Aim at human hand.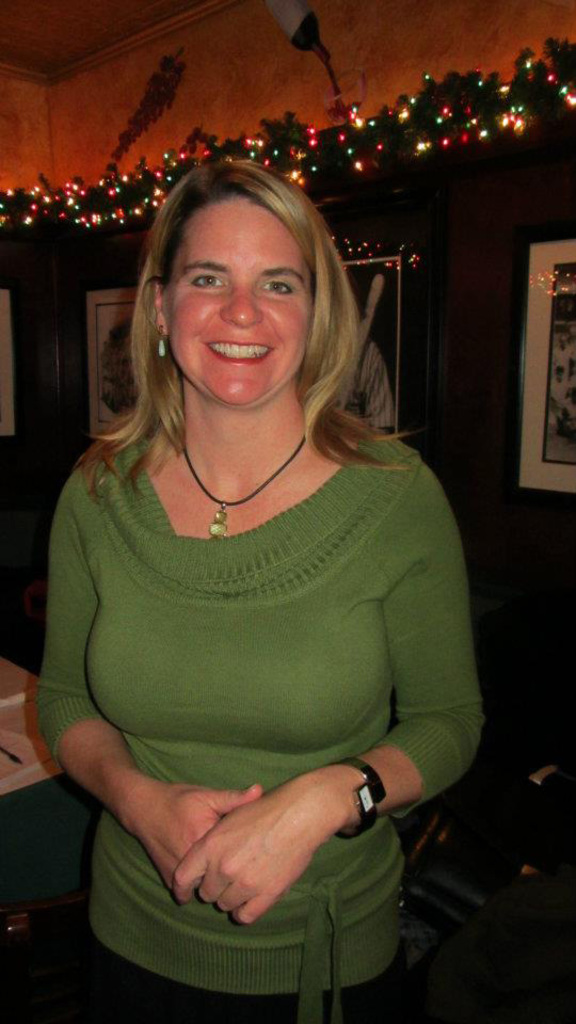
Aimed at box=[125, 782, 263, 898].
